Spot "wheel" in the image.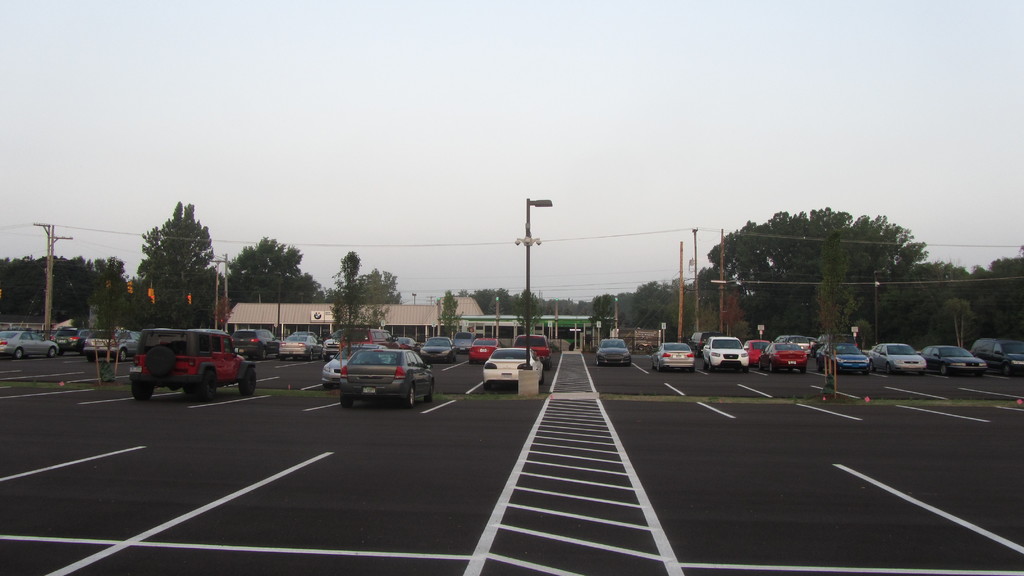
"wheel" found at Rect(657, 360, 661, 371).
